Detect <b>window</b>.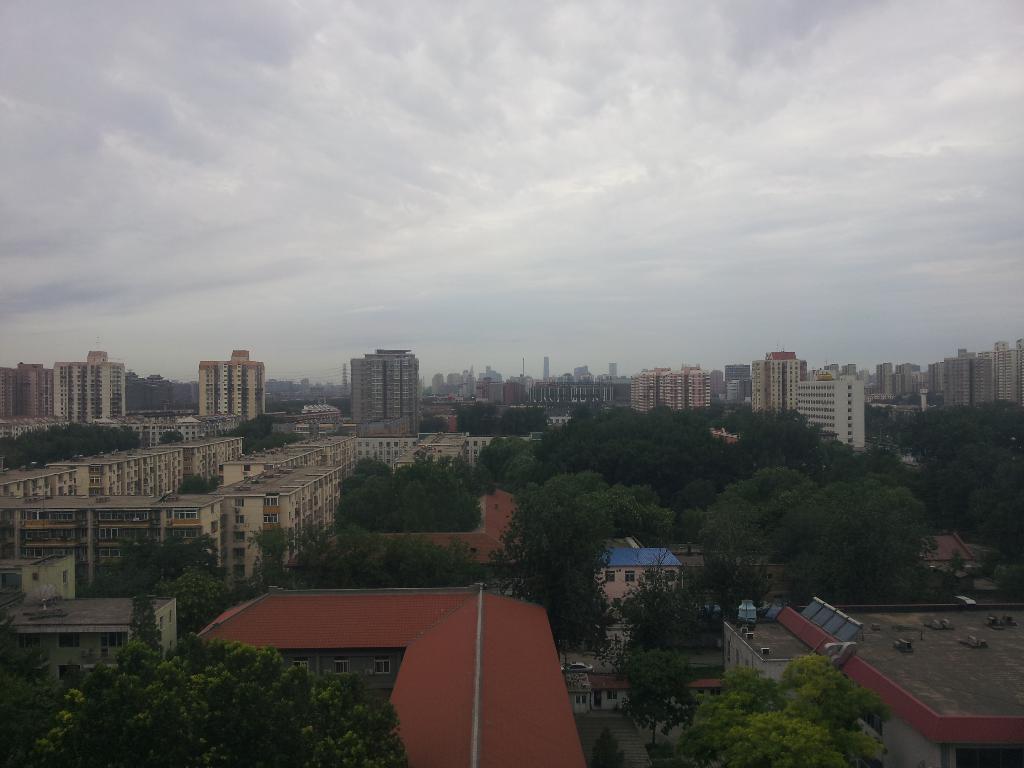
Detected at x1=625, y1=570, x2=633, y2=584.
